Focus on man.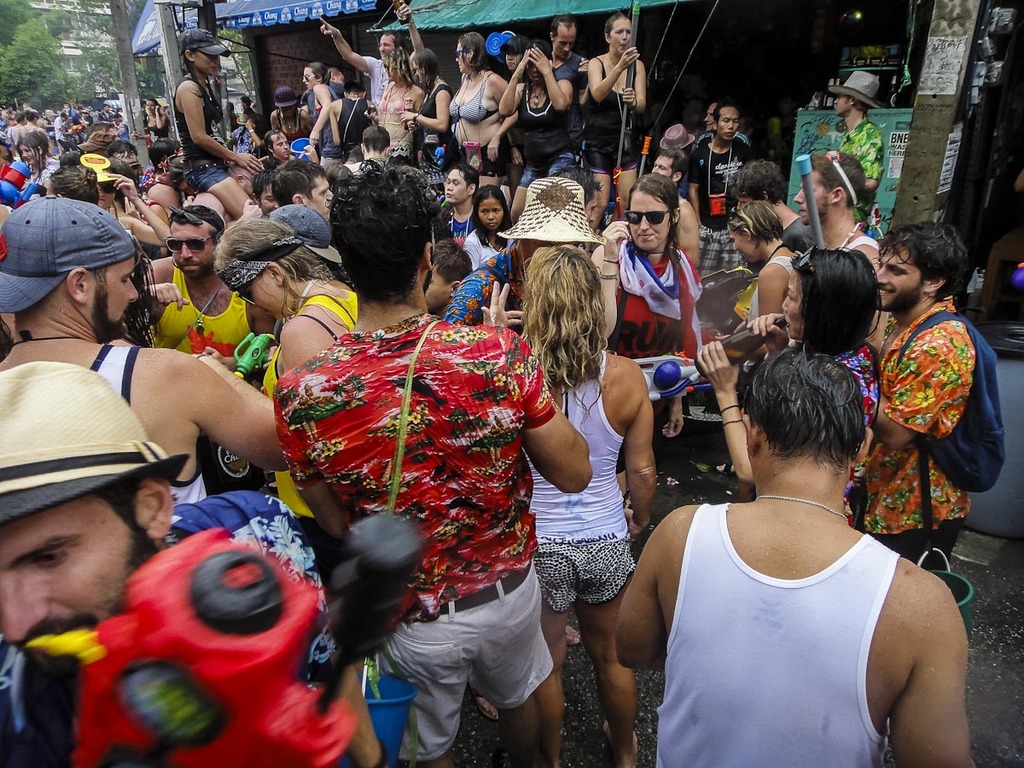
Focused at BBox(791, 149, 889, 349).
